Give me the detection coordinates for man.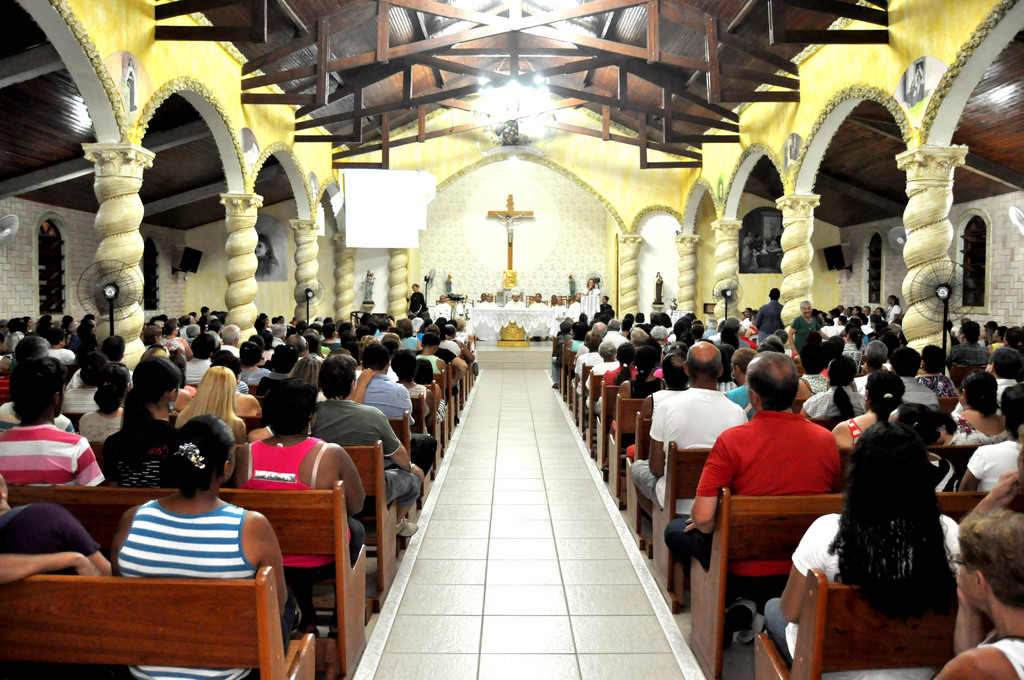
[left=255, top=348, right=294, bottom=396].
